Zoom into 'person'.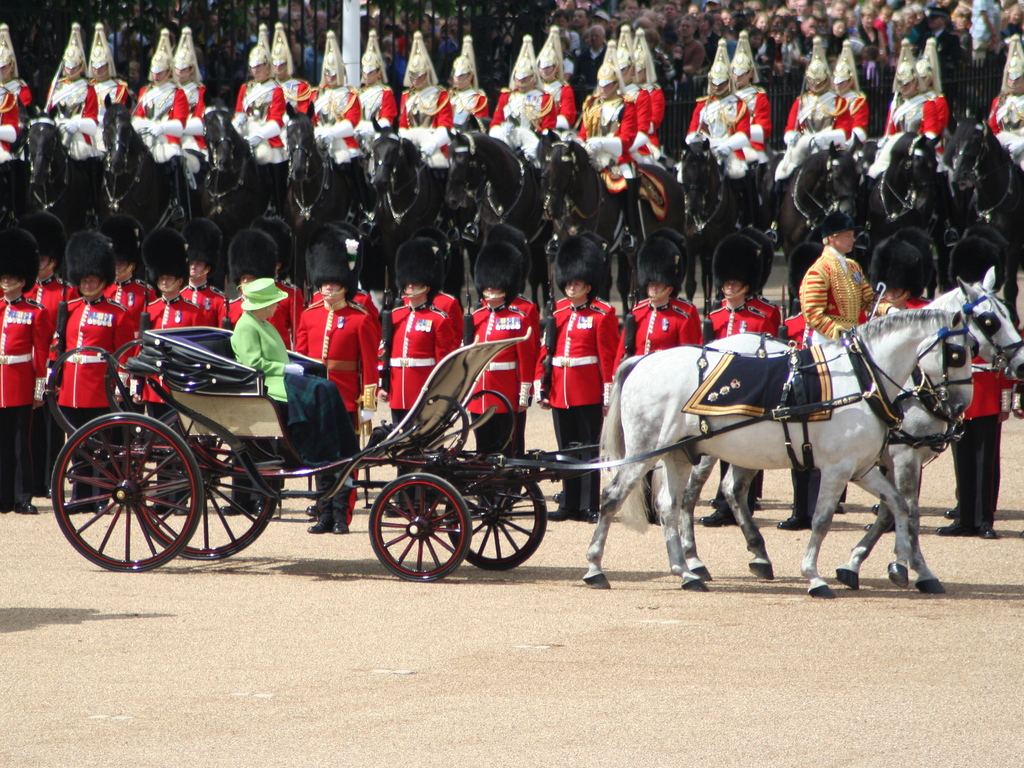
Zoom target: bbox=(385, 237, 454, 516).
